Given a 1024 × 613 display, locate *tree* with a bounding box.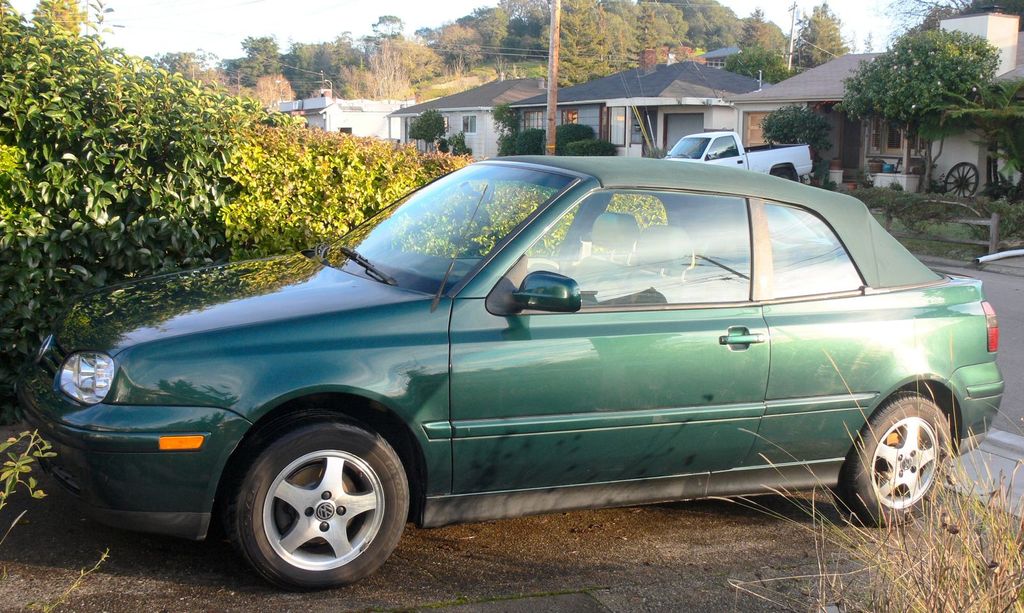
Located: (x1=150, y1=54, x2=225, y2=101).
